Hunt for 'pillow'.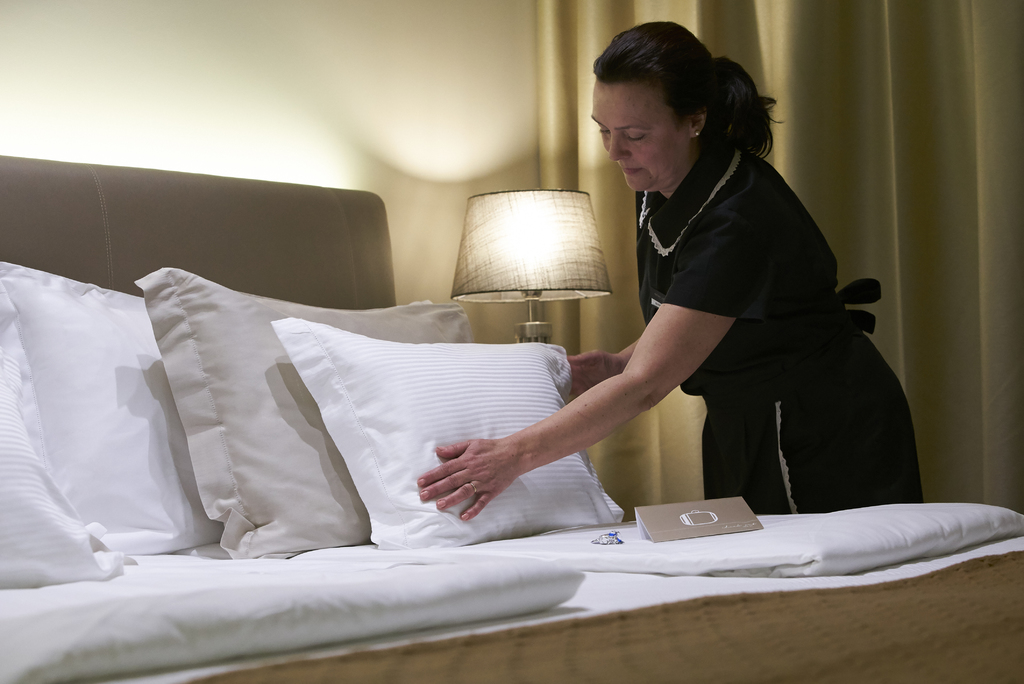
Hunted down at (x1=0, y1=258, x2=225, y2=558).
